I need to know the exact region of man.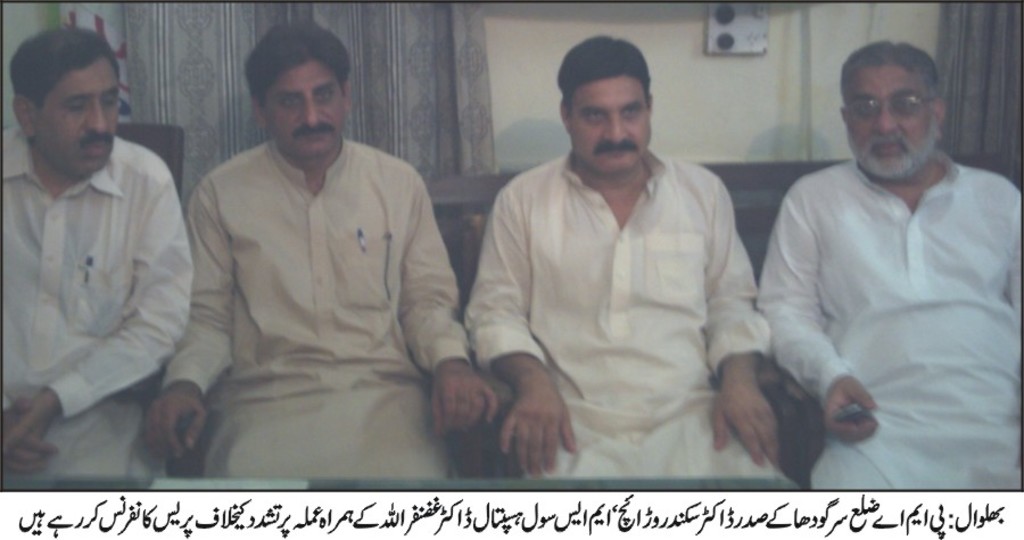
Region: Rect(753, 40, 1021, 490).
